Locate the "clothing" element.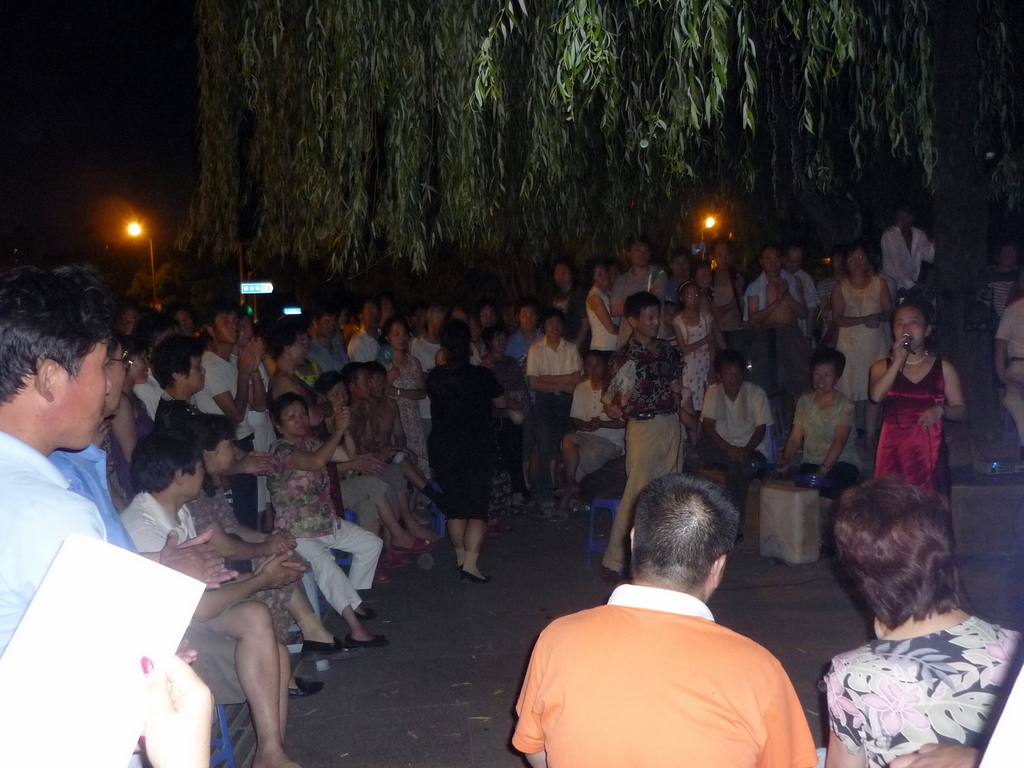
Element bbox: 695 377 779 536.
